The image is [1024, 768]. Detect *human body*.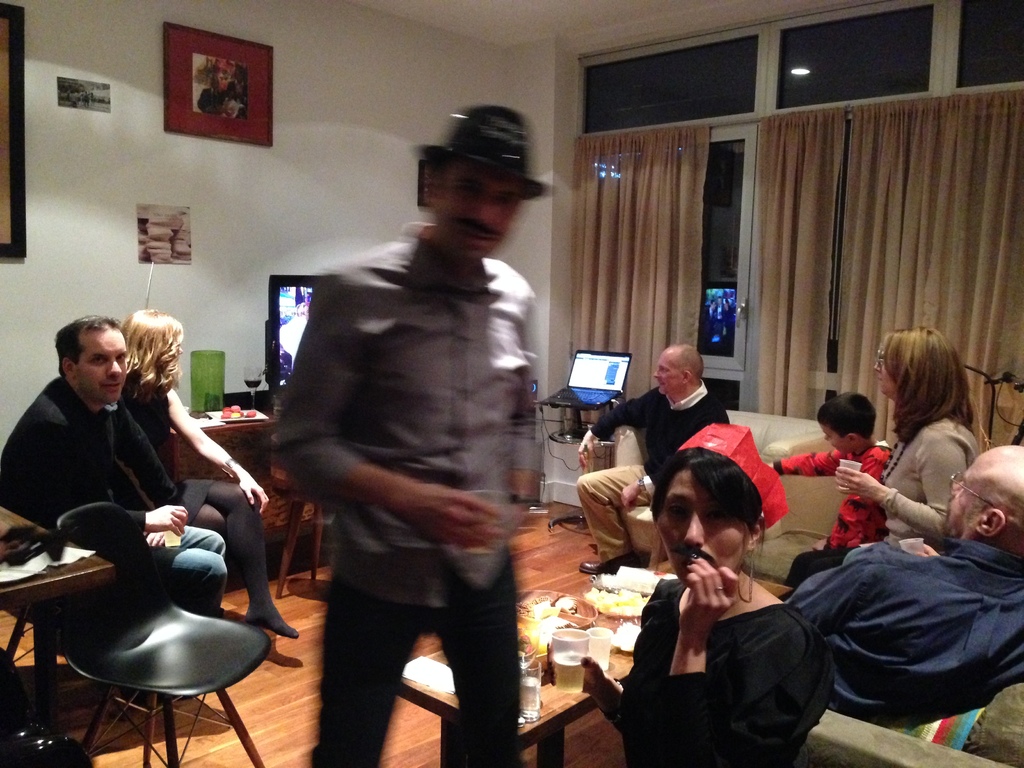
Detection: 260,135,556,759.
